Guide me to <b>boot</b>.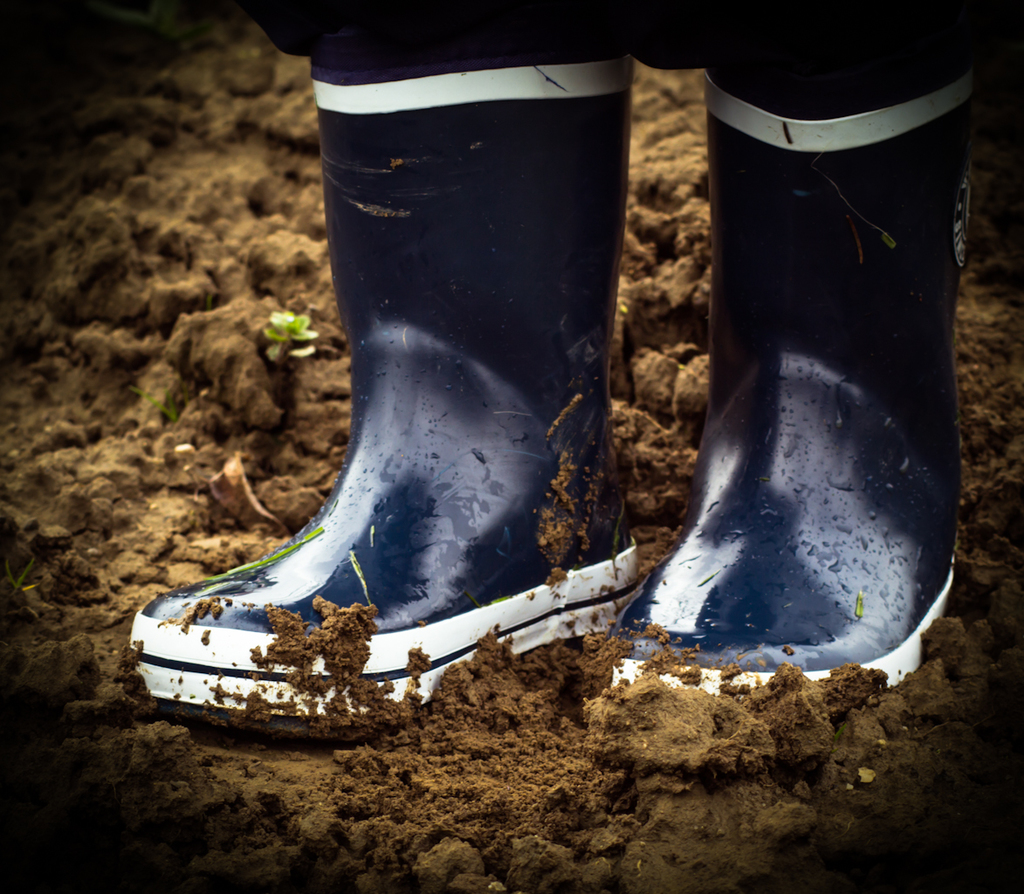
Guidance: x1=616, y1=52, x2=979, y2=688.
